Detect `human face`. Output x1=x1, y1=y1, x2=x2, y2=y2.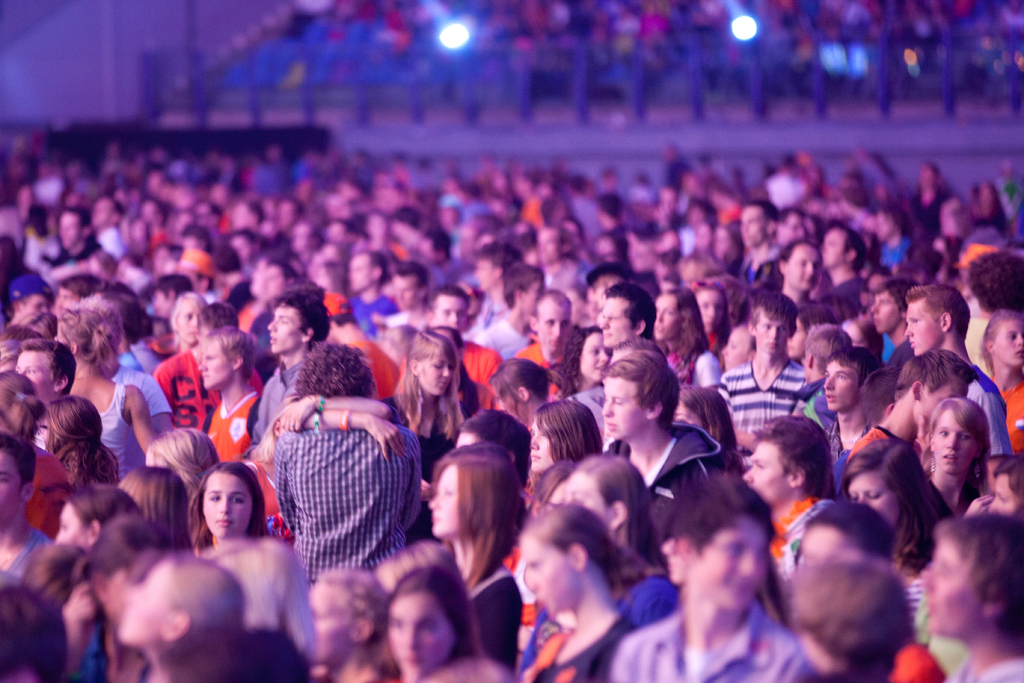
x1=984, y1=473, x2=1021, y2=514.
